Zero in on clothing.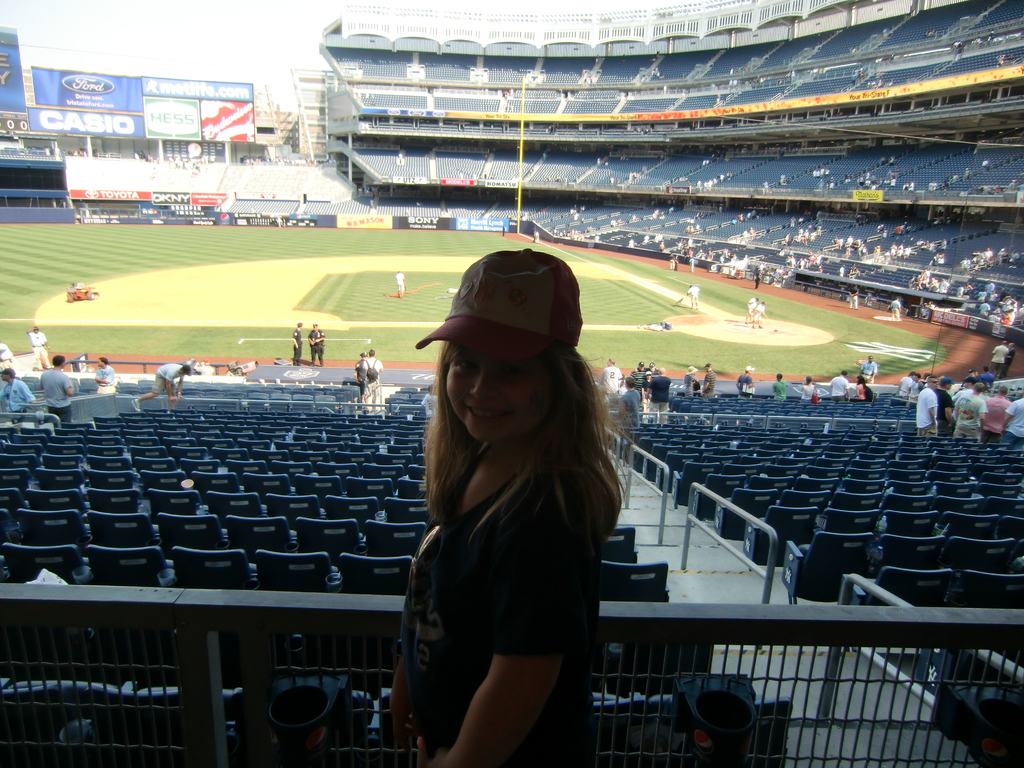
Zeroed in: detection(95, 363, 117, 395).
